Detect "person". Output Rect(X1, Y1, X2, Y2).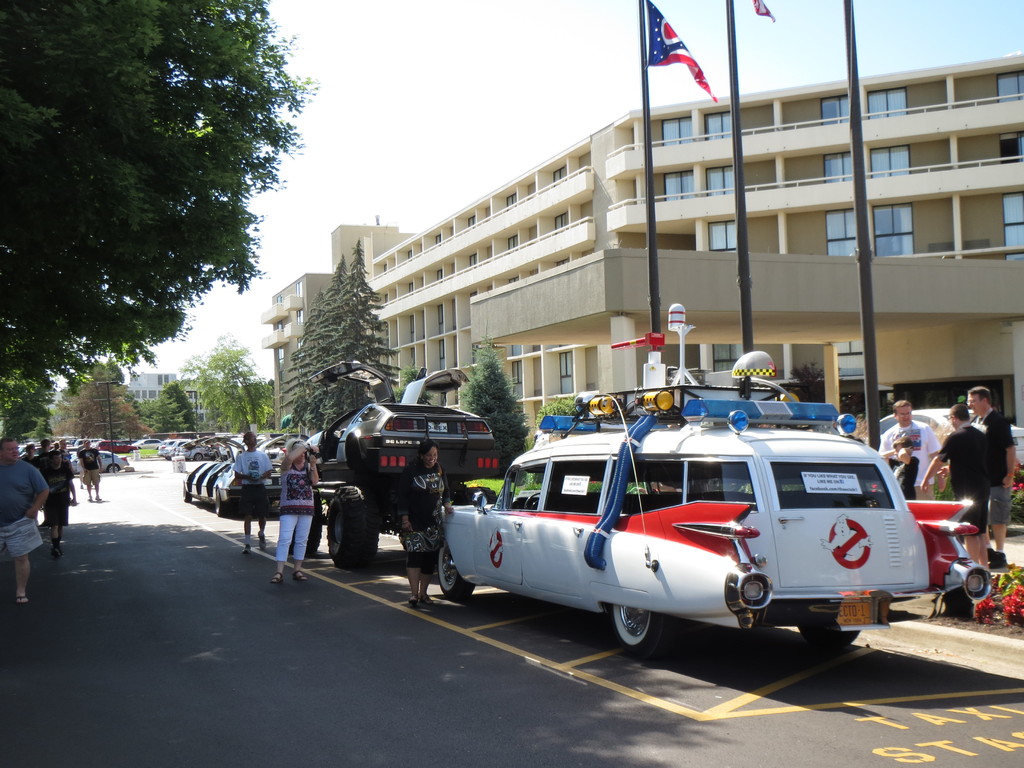
Rect(267, 440, 326, 585).
